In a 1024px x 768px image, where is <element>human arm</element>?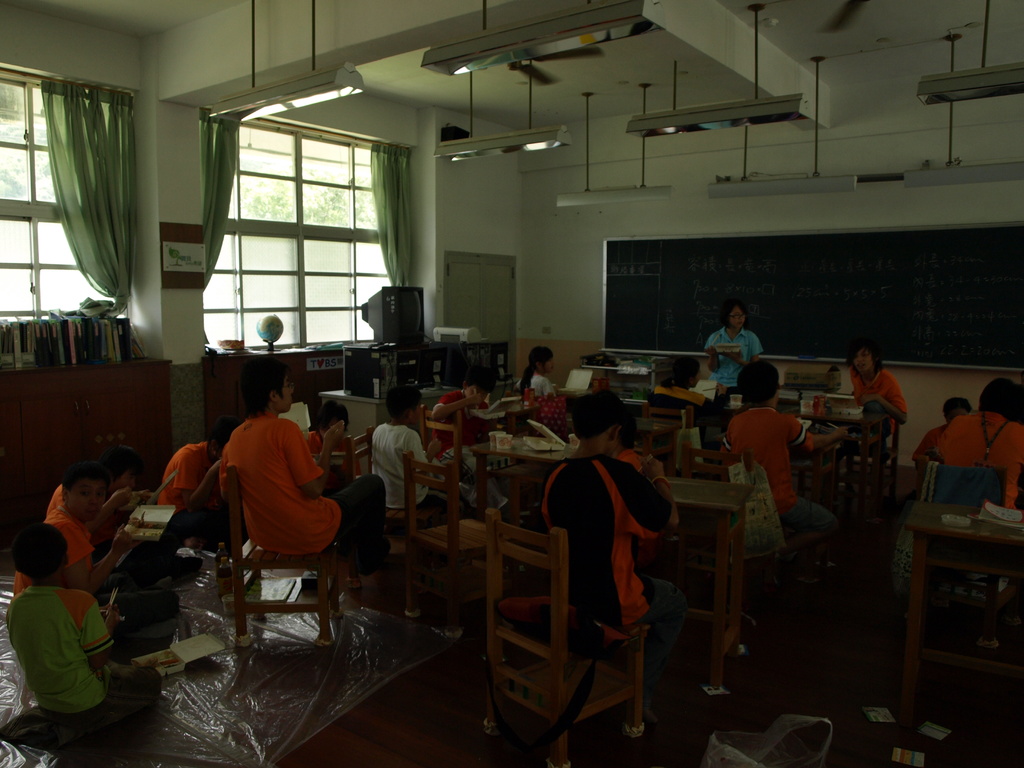
box=[52, 530, 136, 596].
